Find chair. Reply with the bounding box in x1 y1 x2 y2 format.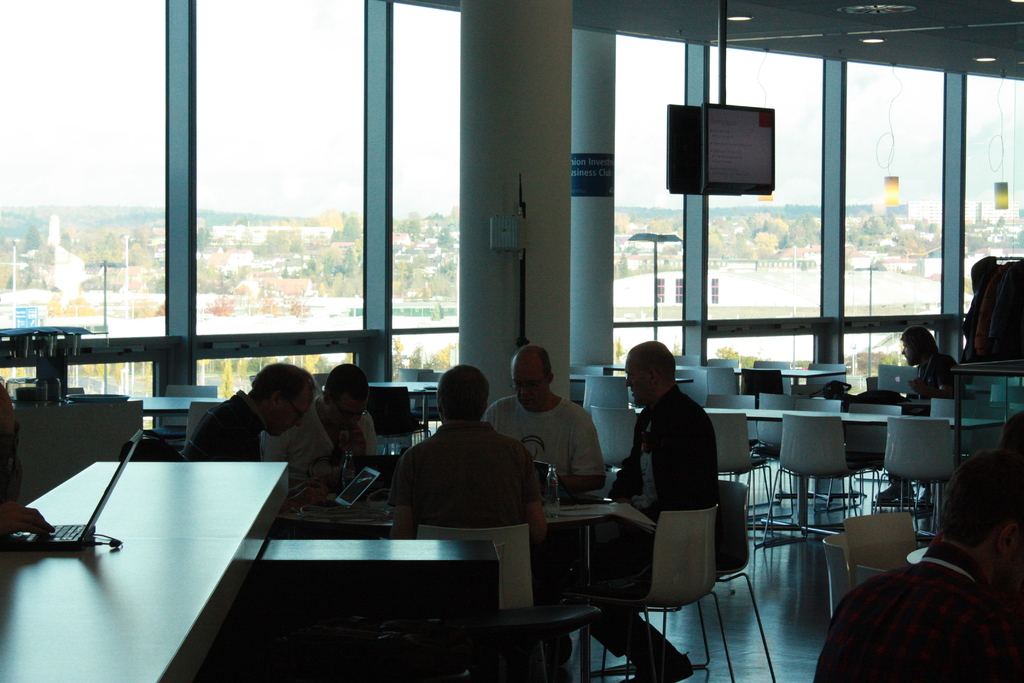
367 383 435 454.
